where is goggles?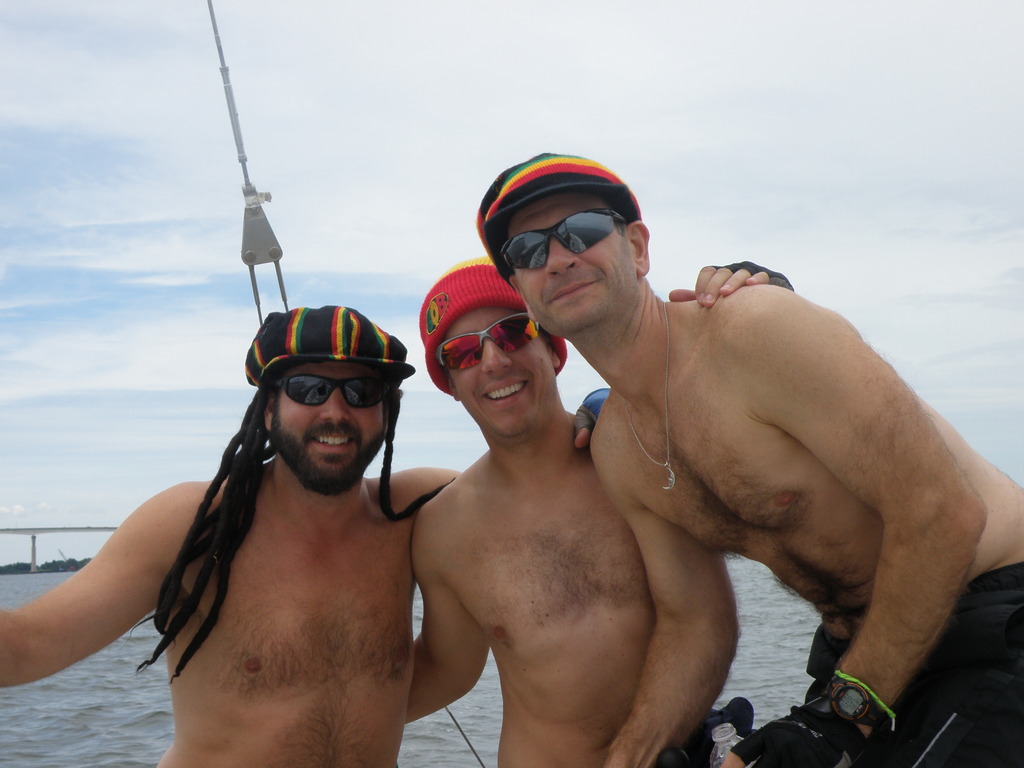
(x1=433, y1=314, x2=540, y2=369).
